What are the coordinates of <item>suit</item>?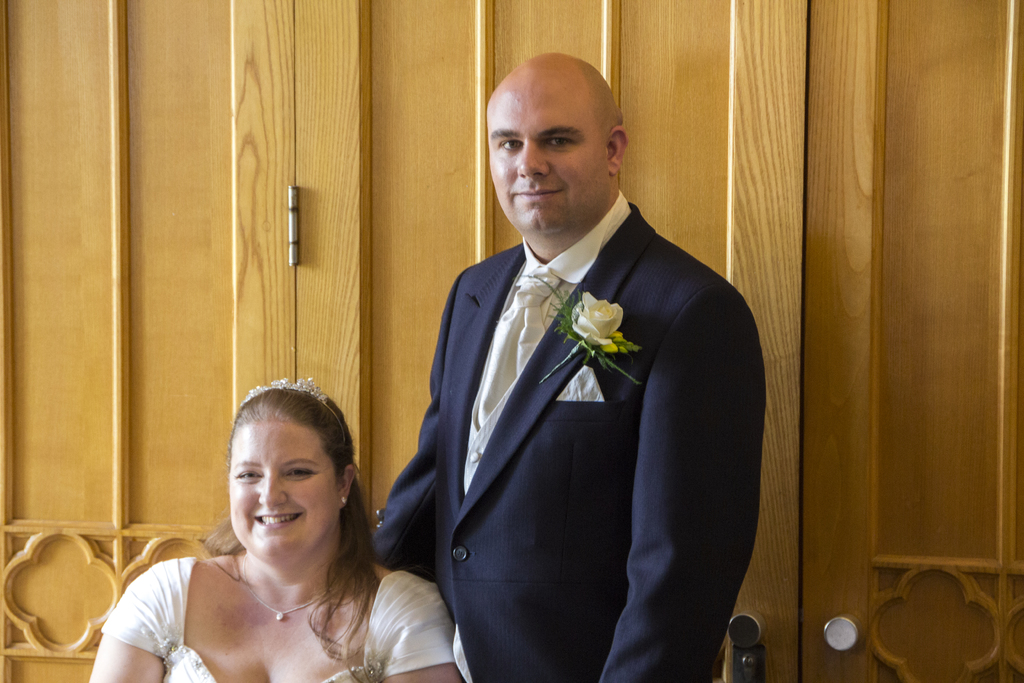
[399,79,761,682].
